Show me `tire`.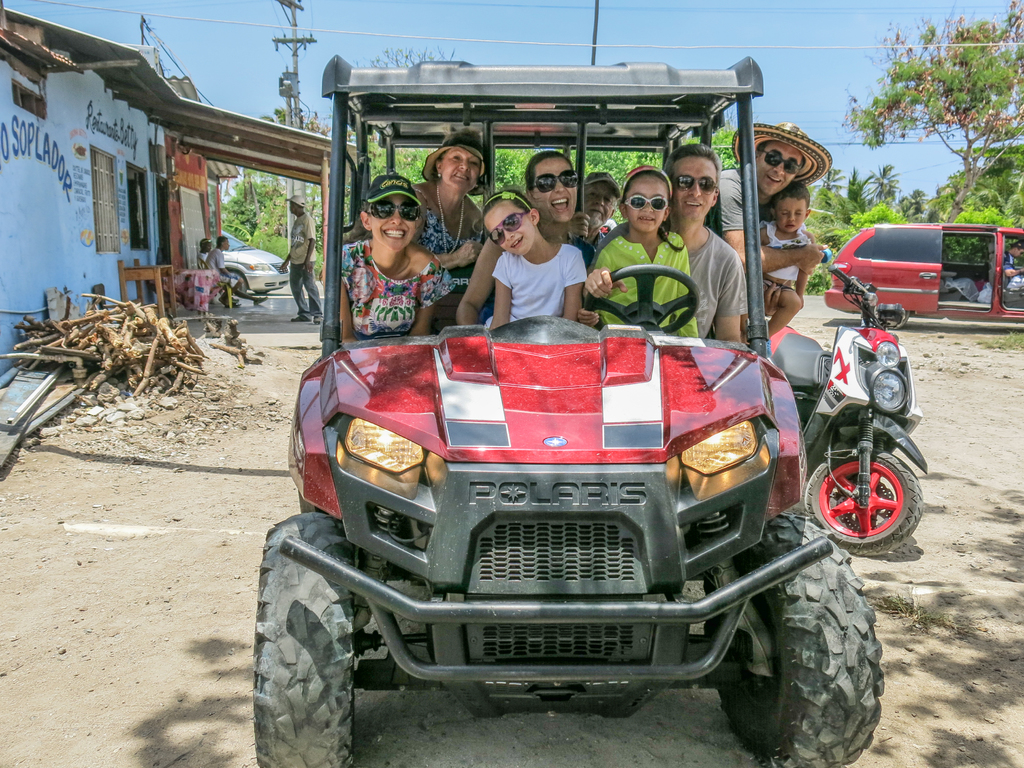
`tire` is here: 227/269/246/294.
